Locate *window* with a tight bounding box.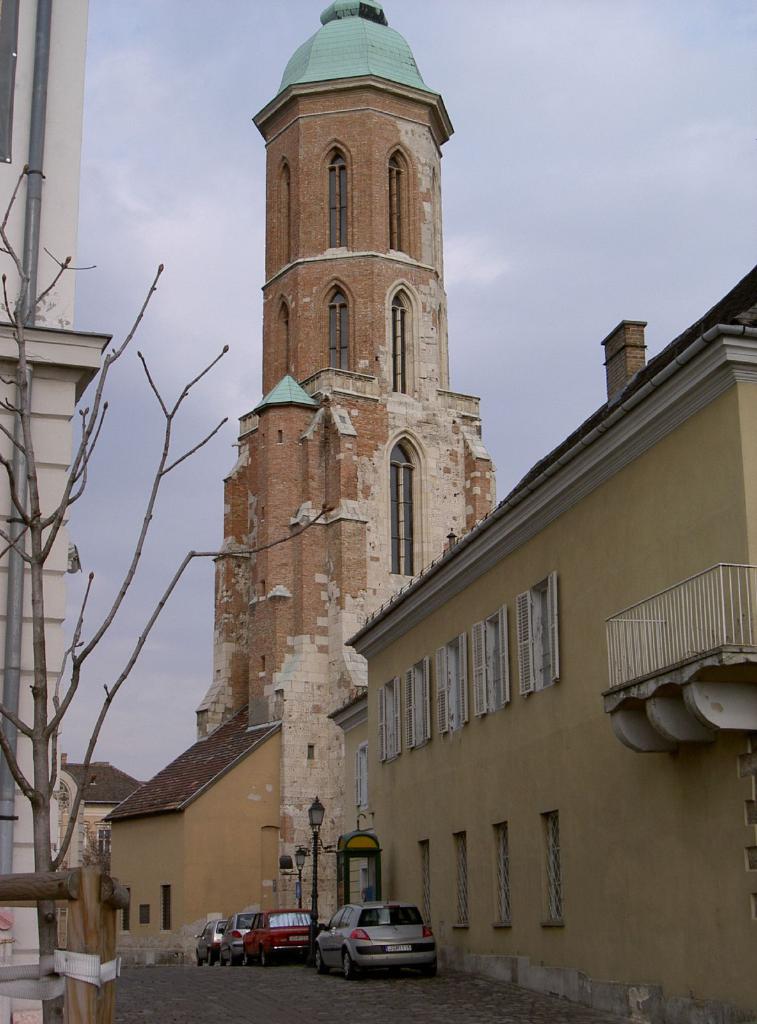
<box>484,817,514,933</box>.
